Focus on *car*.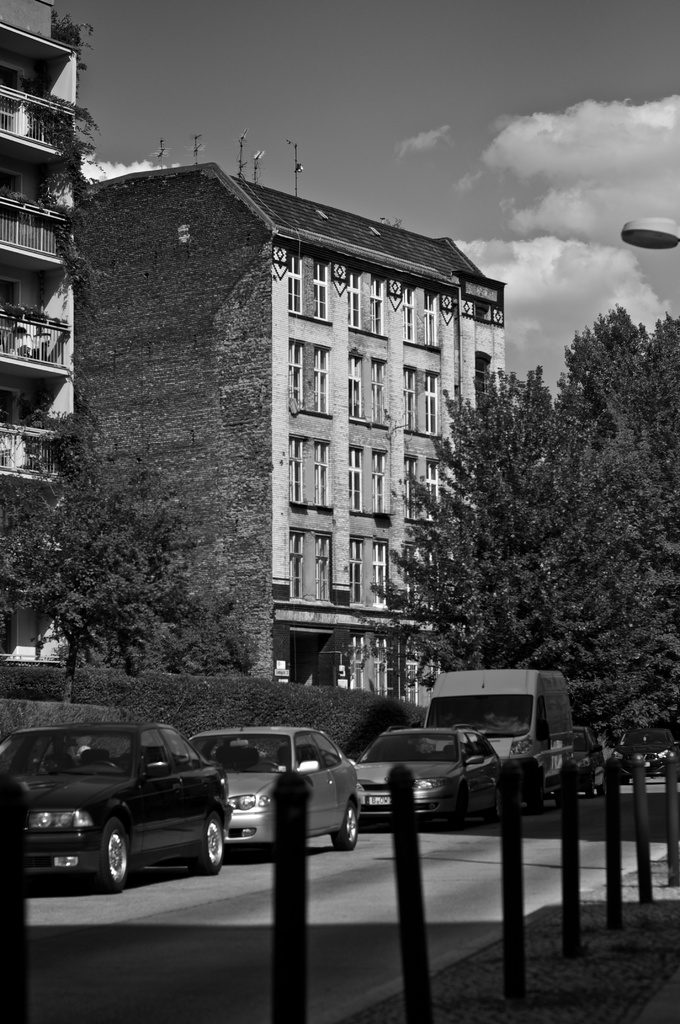
Focused at left=350, top=728, right=511, bottom=835.
